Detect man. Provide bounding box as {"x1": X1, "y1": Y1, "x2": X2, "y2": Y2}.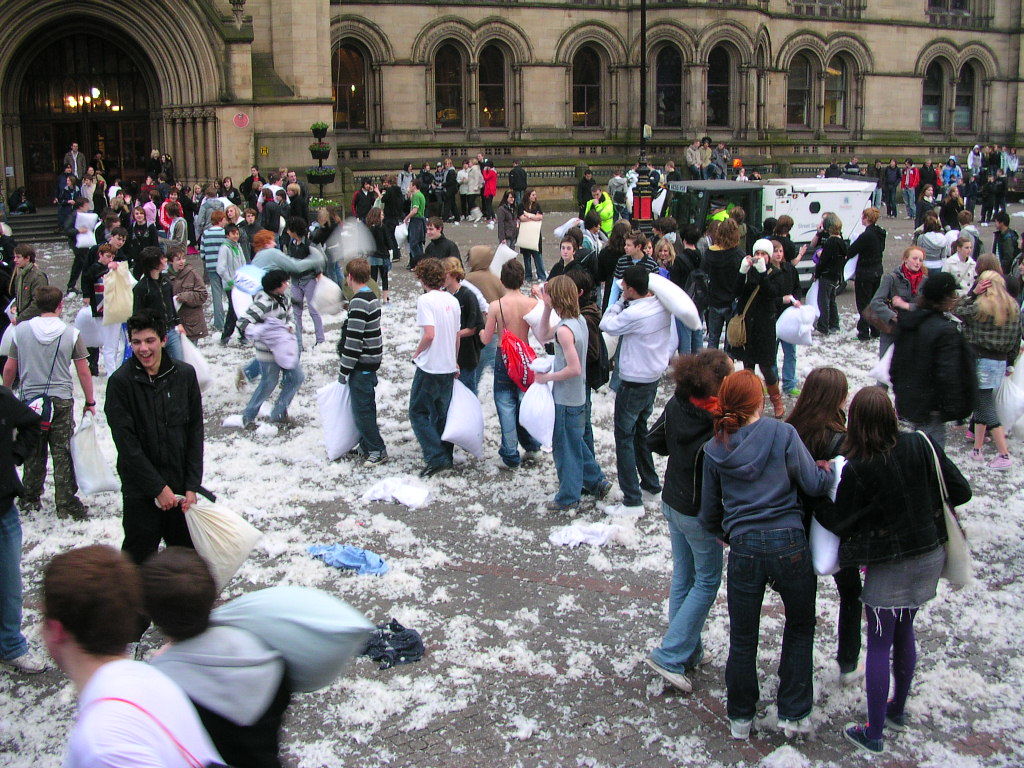
{"x1": 441, "y1": 248, "x2": 488, "y2": 395}.
